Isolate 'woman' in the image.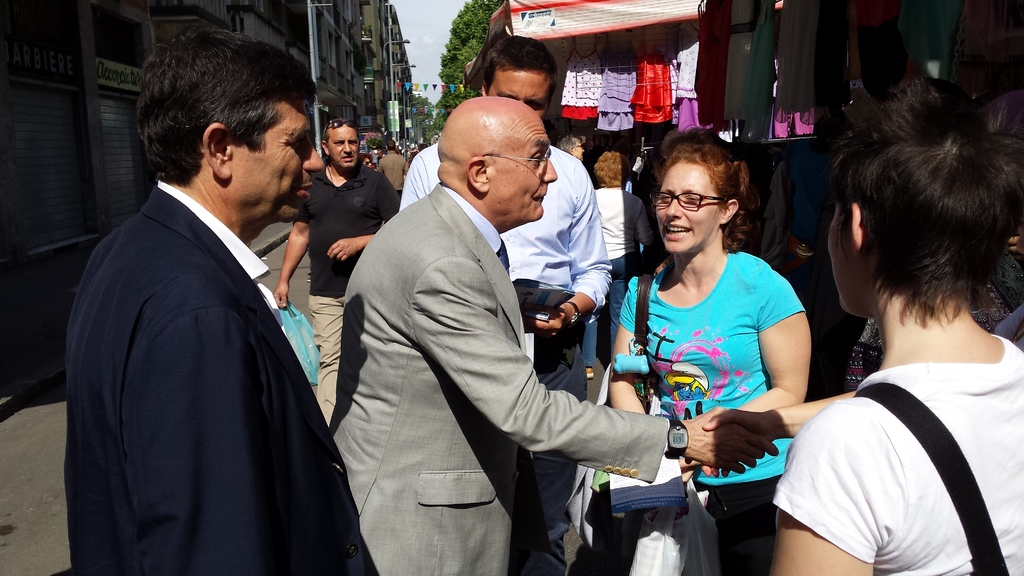
Isolated region: <box>780,56,1010,575</box>.
